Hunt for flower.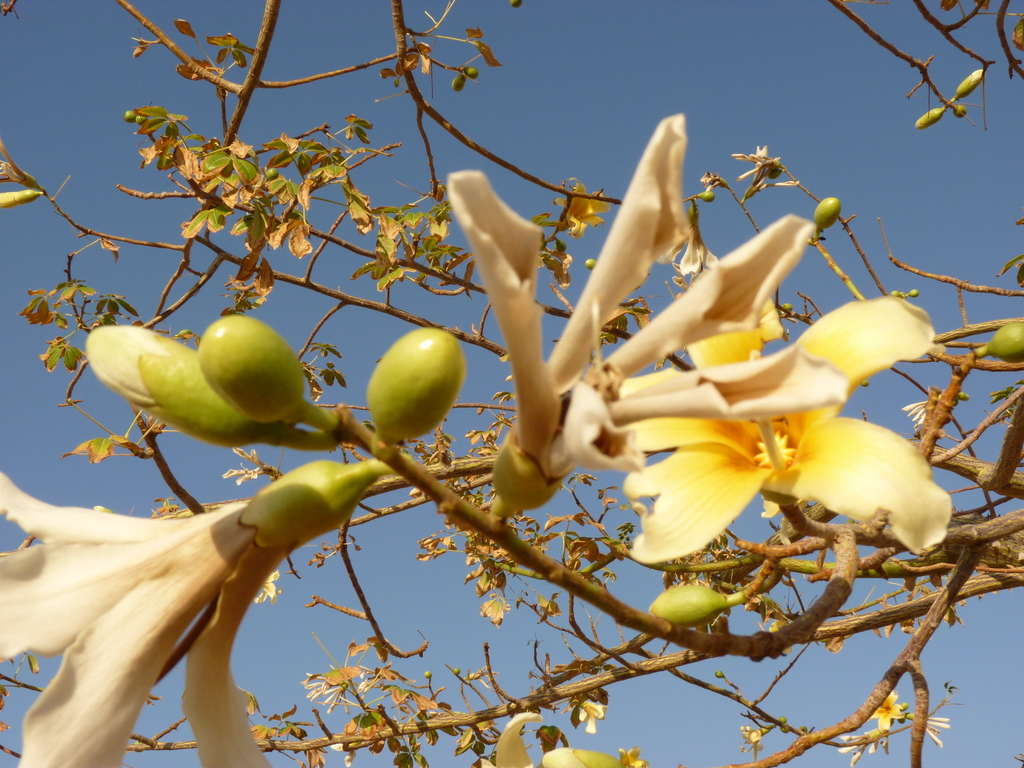
Hunted down at locate(614, 291, 956, 565).
